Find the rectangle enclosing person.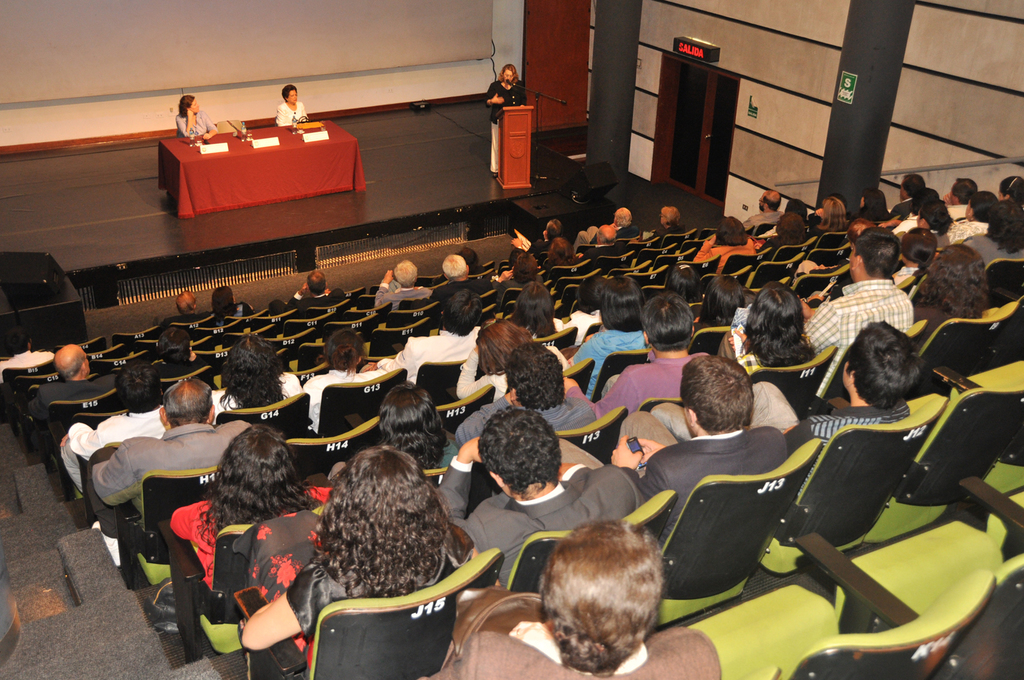
{"x1": 162, "y1": 423, "x2": 347, "y2": 638}.
